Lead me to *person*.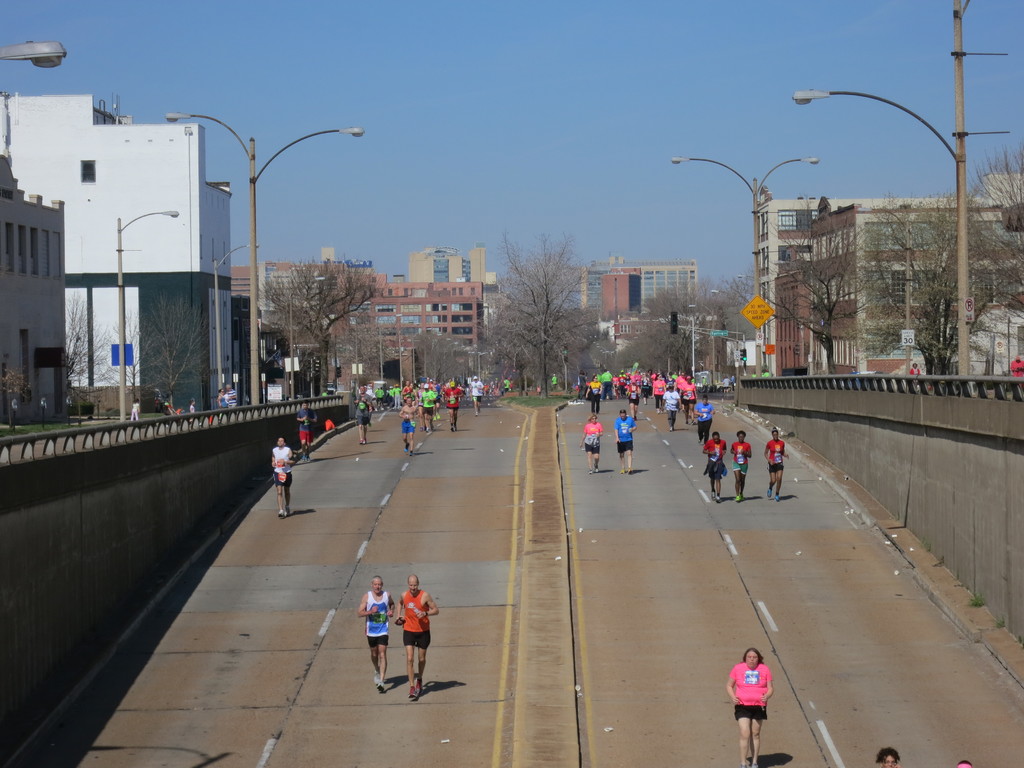
Lead to rect(394, 576, 436, 698).
